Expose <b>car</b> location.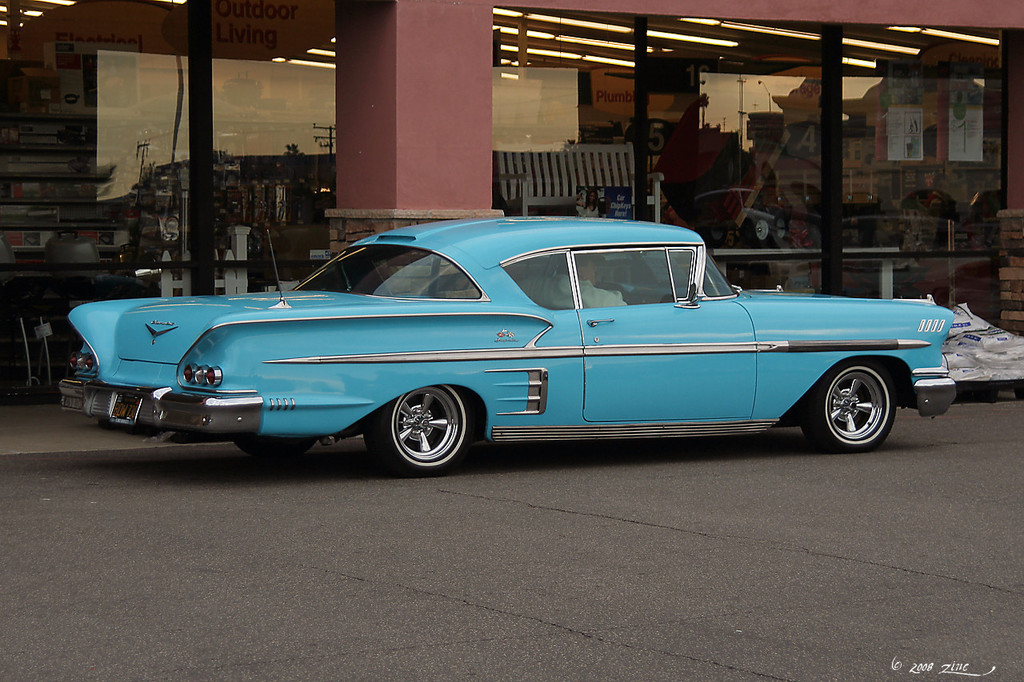
Exposed at <bbox>61, 216, 955, 481</bbox>.
